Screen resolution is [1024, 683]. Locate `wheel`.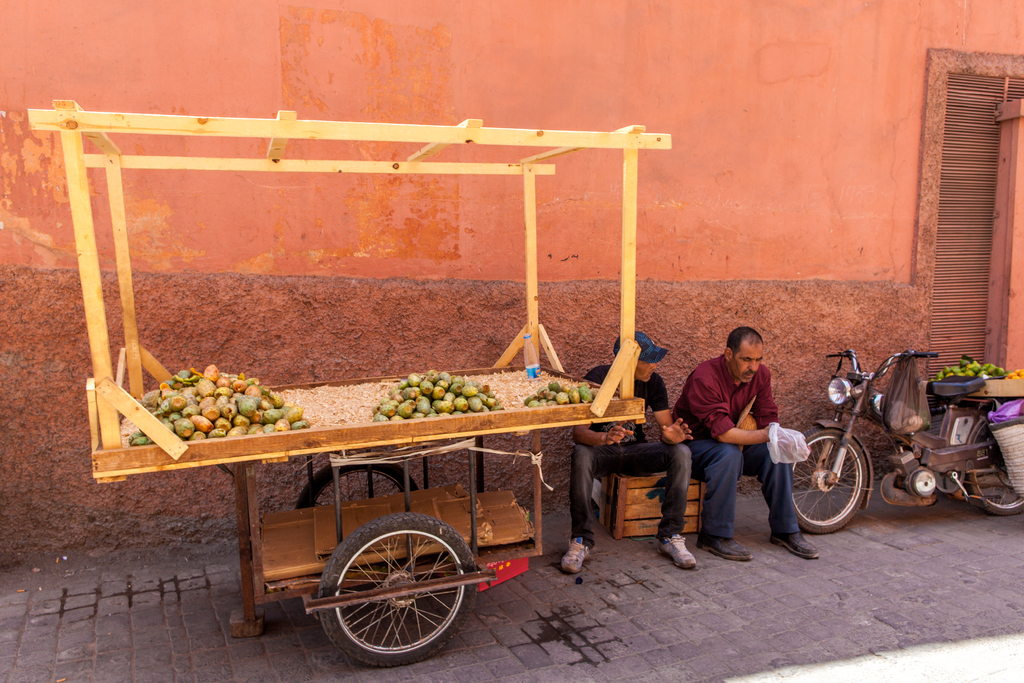
(298,459,417,504).
